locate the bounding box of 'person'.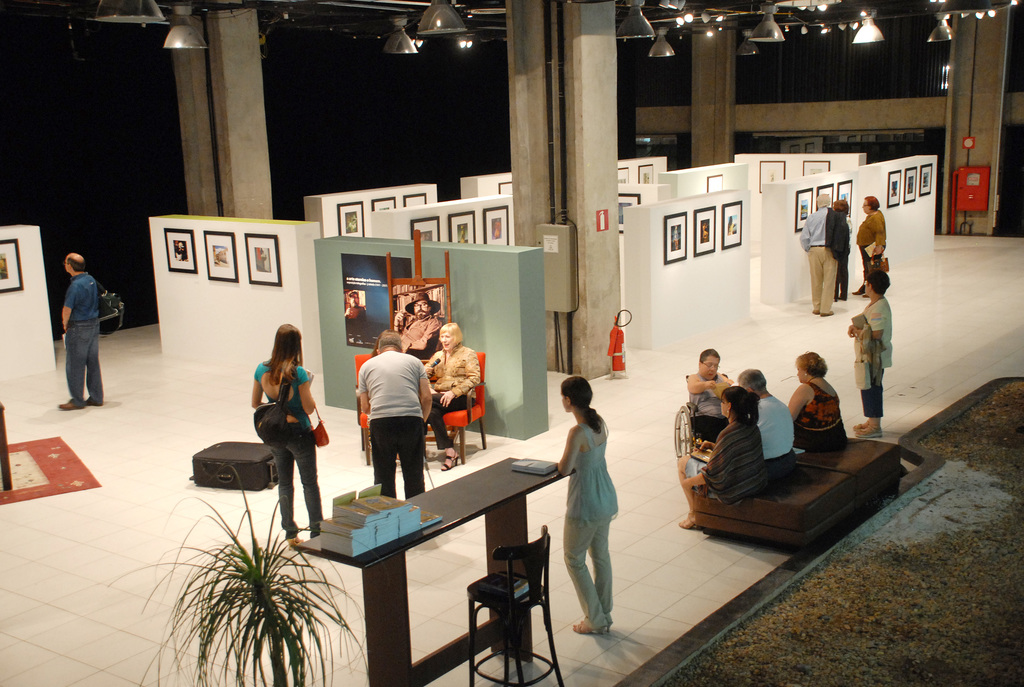
Bounding box: [left=390, top=292, right=446, bottom=361].
